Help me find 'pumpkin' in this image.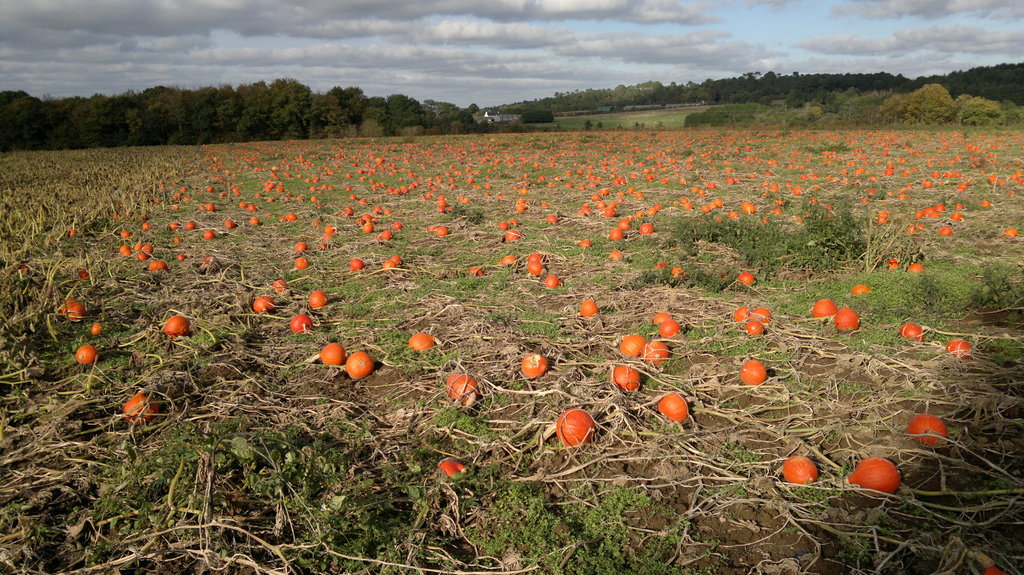
Found it: (x1=122, y1=384, x2=166, y2=423).
